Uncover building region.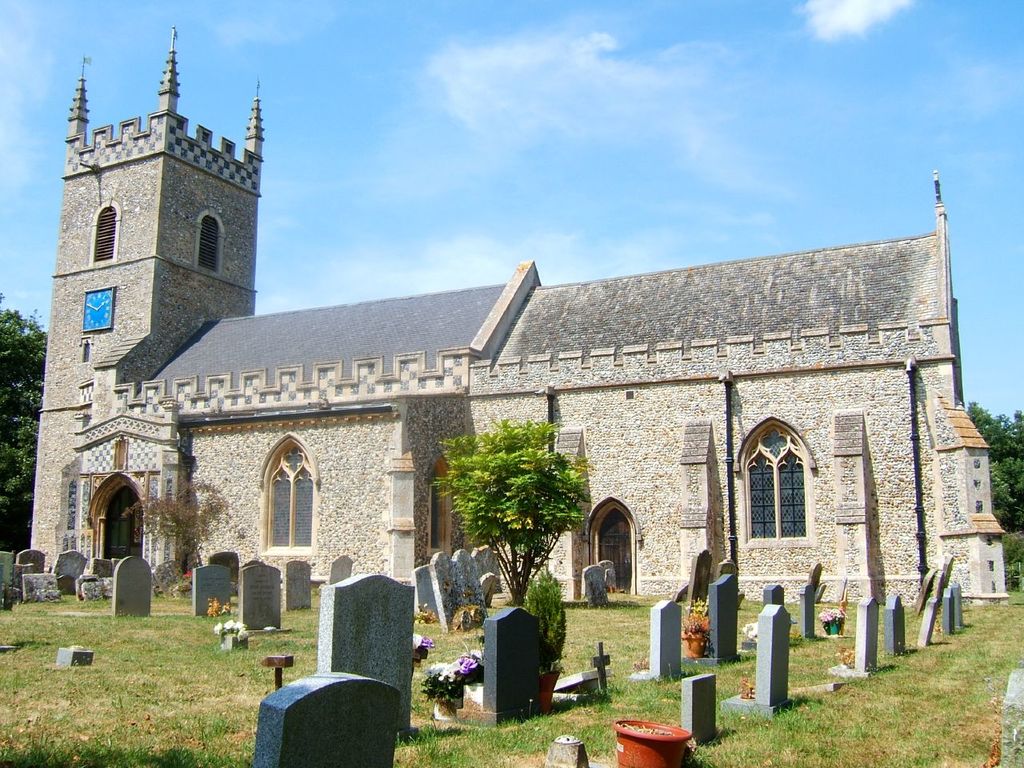
Uncovered: (x1=26, y1=22, x2=1005, y2=602).
